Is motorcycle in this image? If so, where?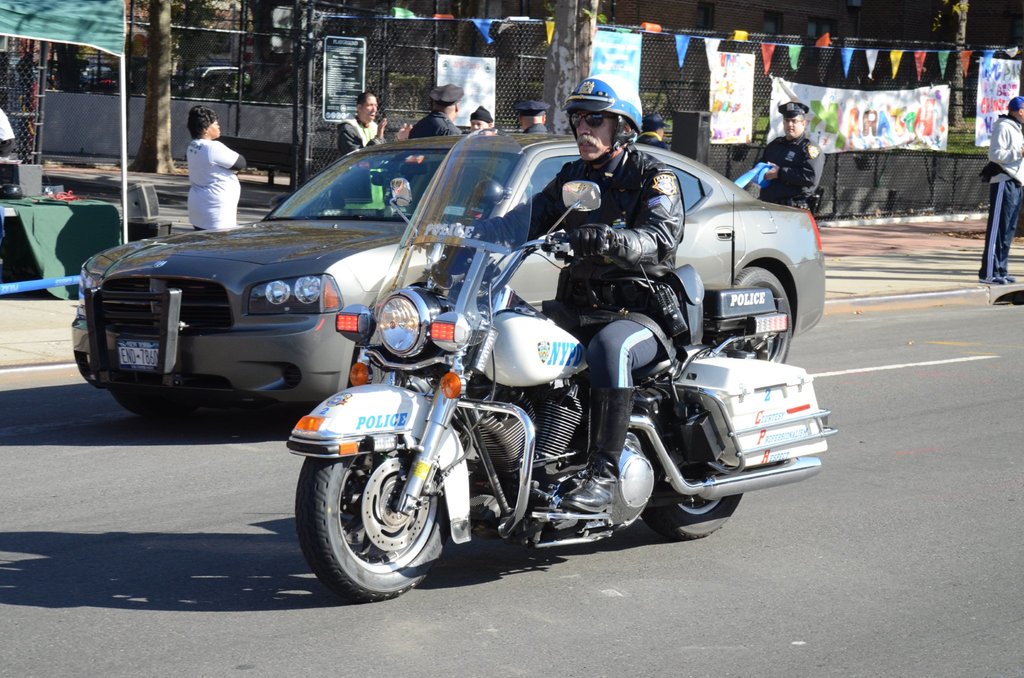
Yes, at 287,127,835,604.
